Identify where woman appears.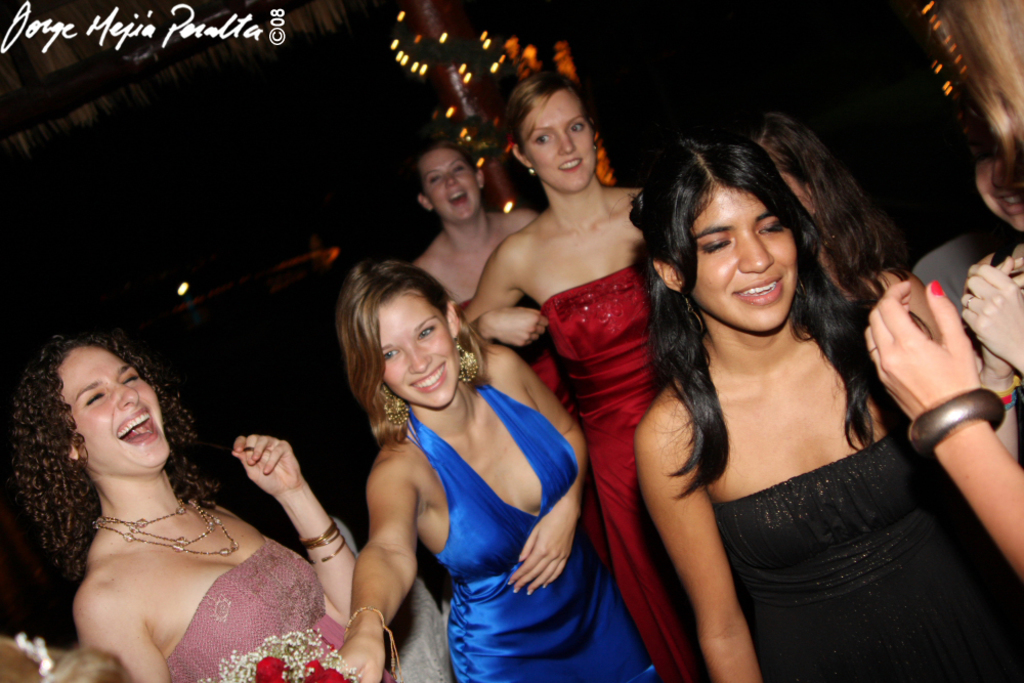
Appears at [627,139,1023,682].
